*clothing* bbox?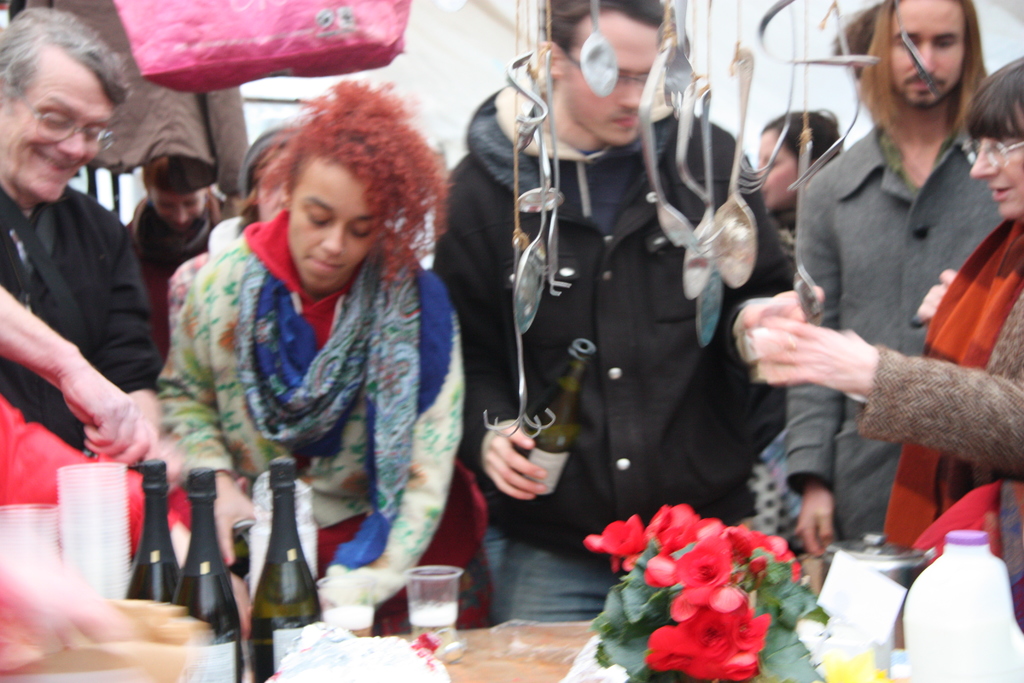
crop(433, 69, 797, 628)
